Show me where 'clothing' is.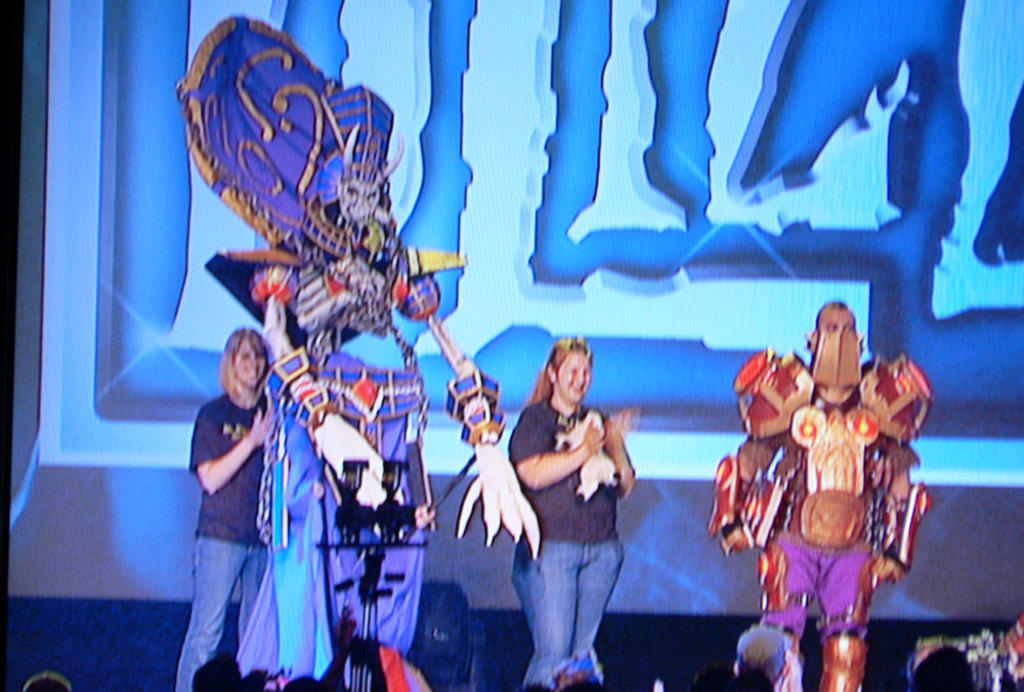
'clothing' is at Rect(505, 395, 625, 691).
